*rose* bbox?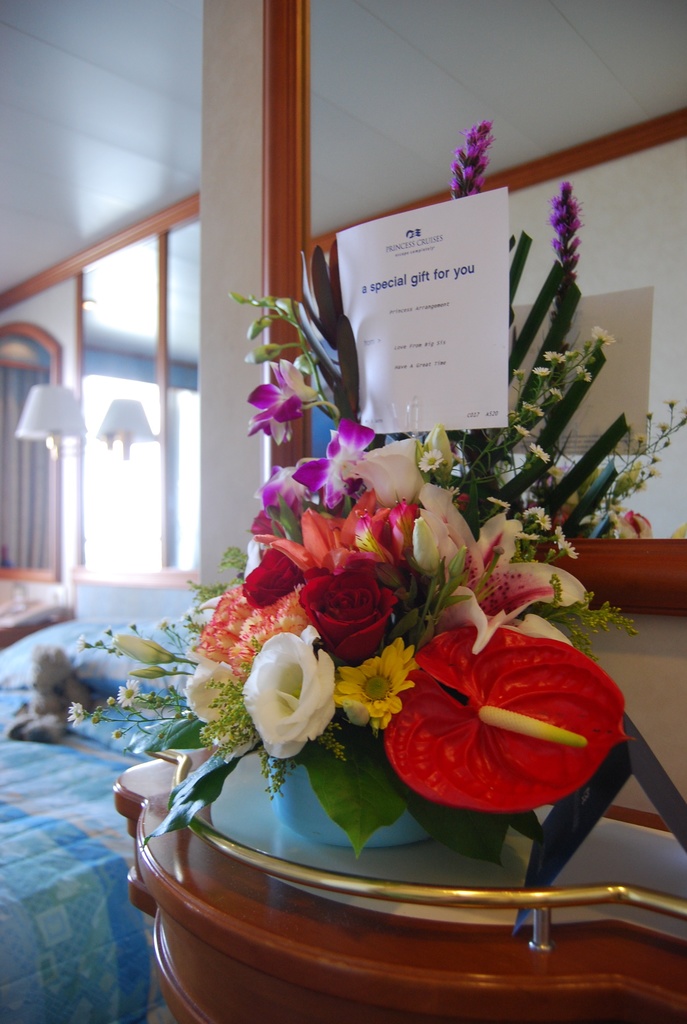
[x1=240, y1=625, x2=336, y2=763]
